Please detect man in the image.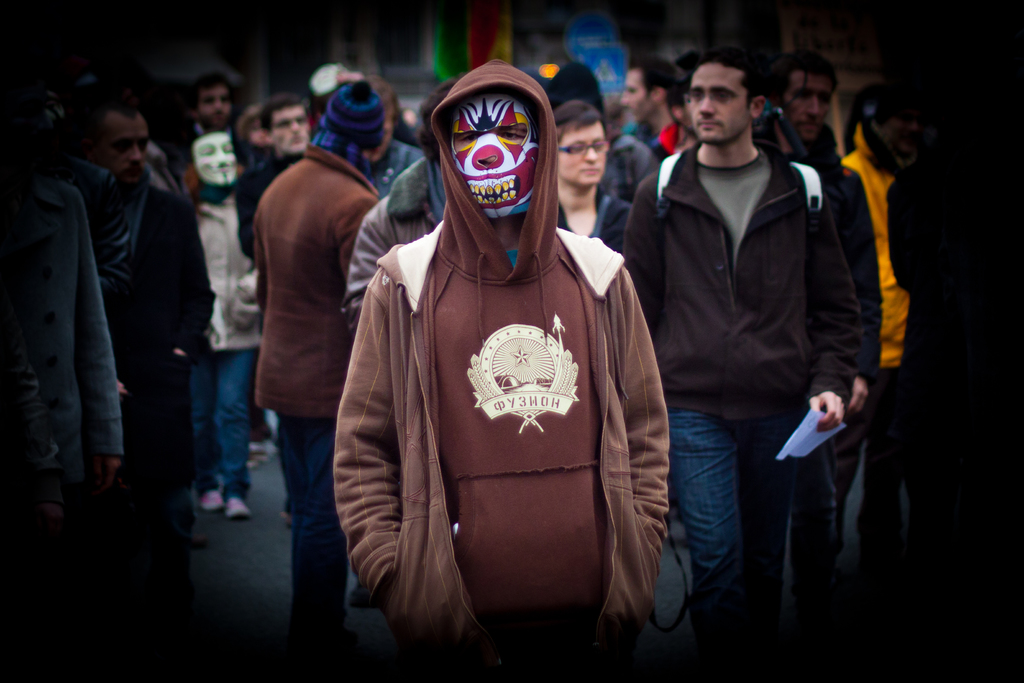
pyautogui.locateOnScreen(167, 69, 243, 195).
